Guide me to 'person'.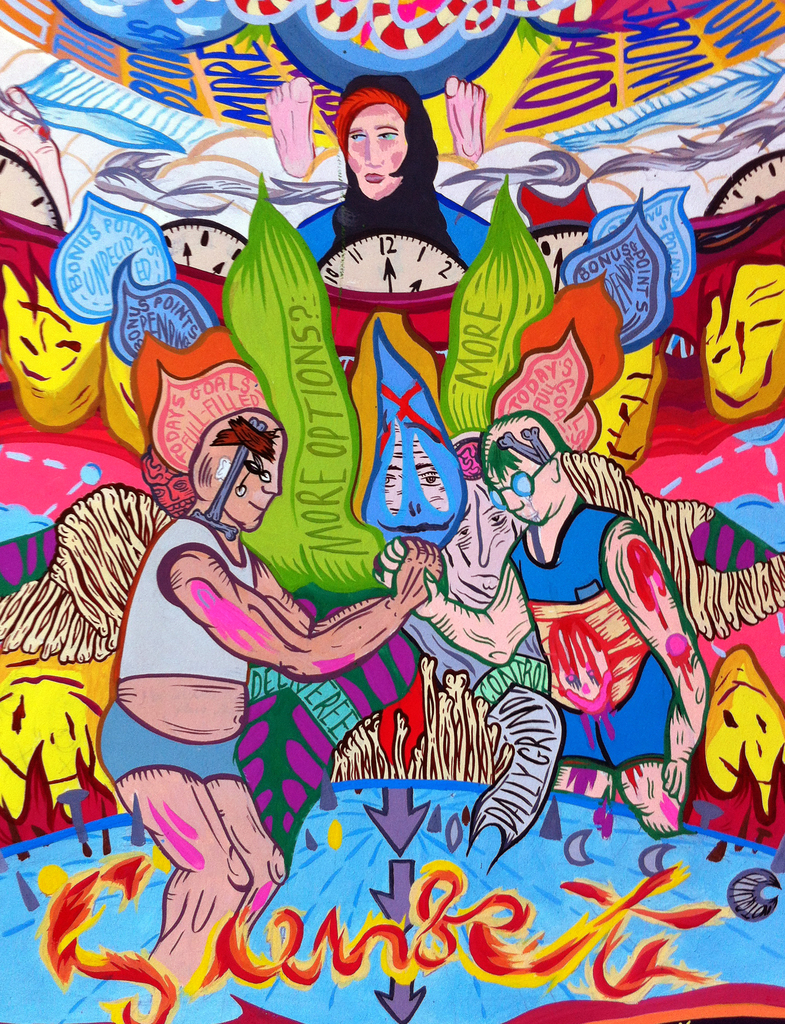
Guidance: 287,68,473,294.
